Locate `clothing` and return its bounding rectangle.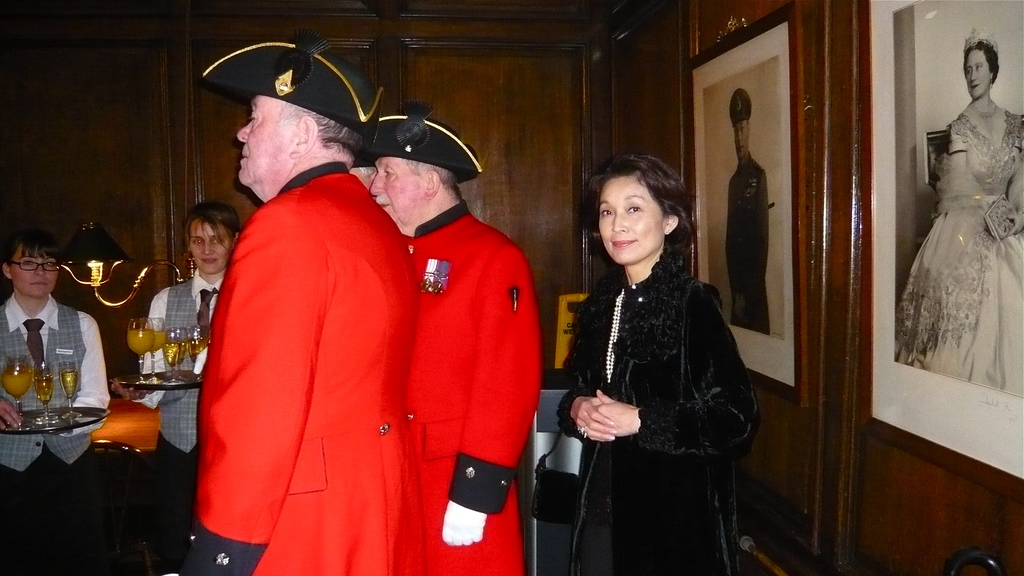
crop(552, 253, 750, 575).
